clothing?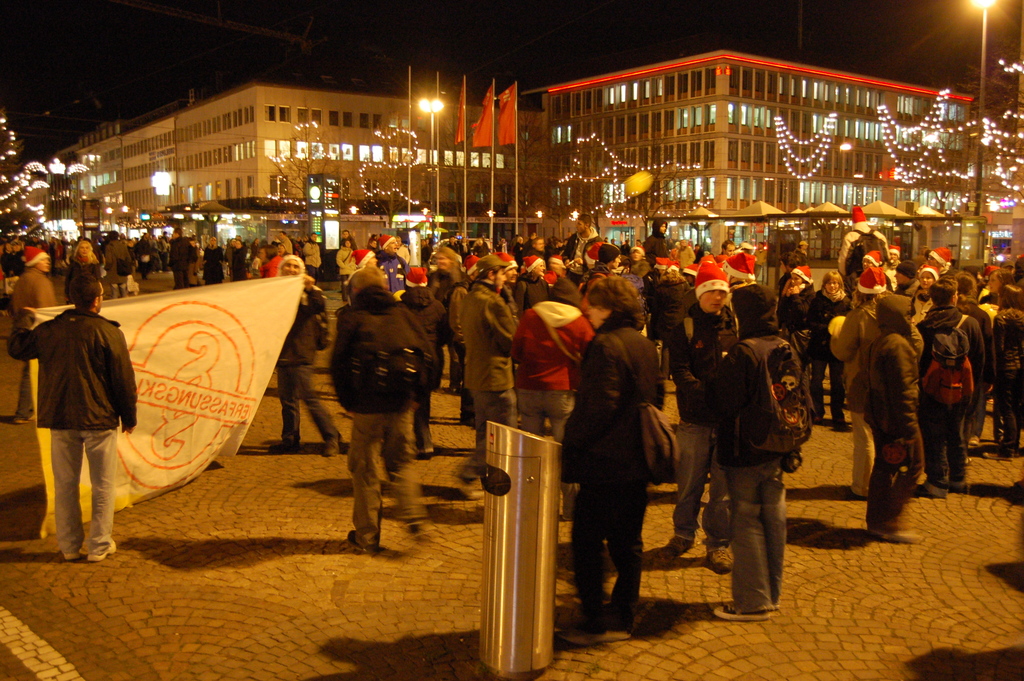
161 231 204 286
